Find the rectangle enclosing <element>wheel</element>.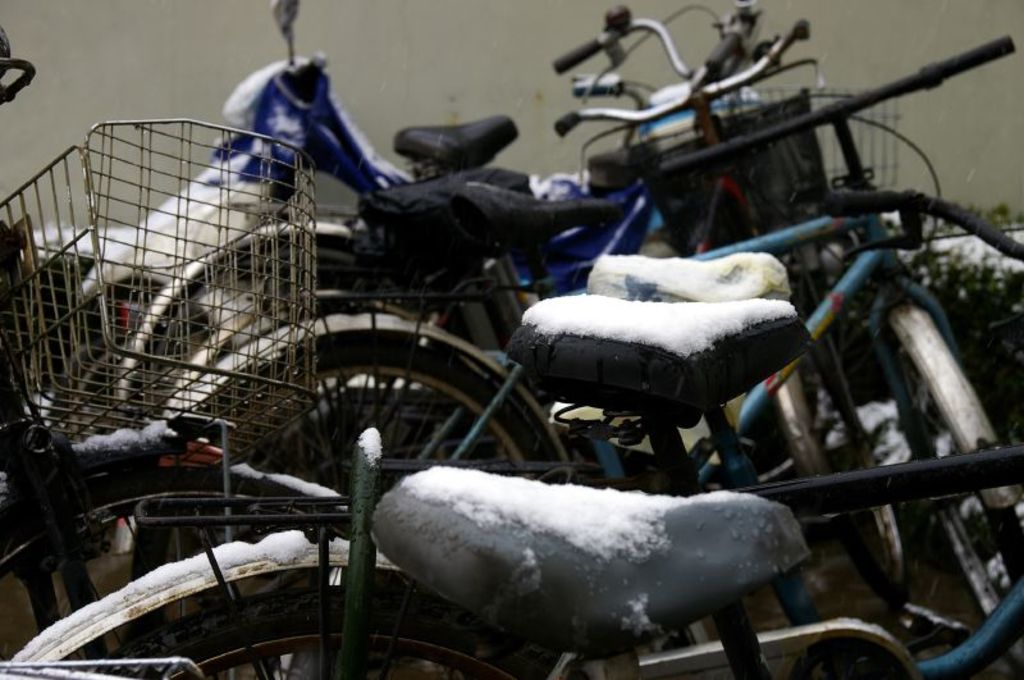
rect(876, 329, 1023, 676).
